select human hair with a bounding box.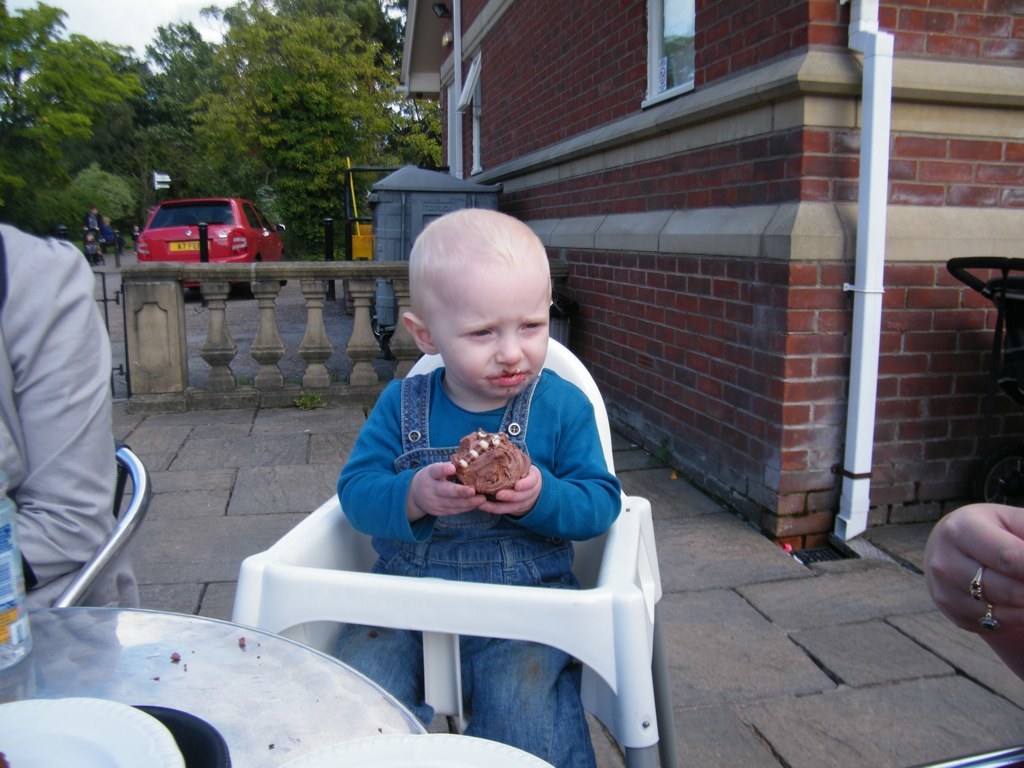
(left=411, top=217, right=539, bottom=343).
